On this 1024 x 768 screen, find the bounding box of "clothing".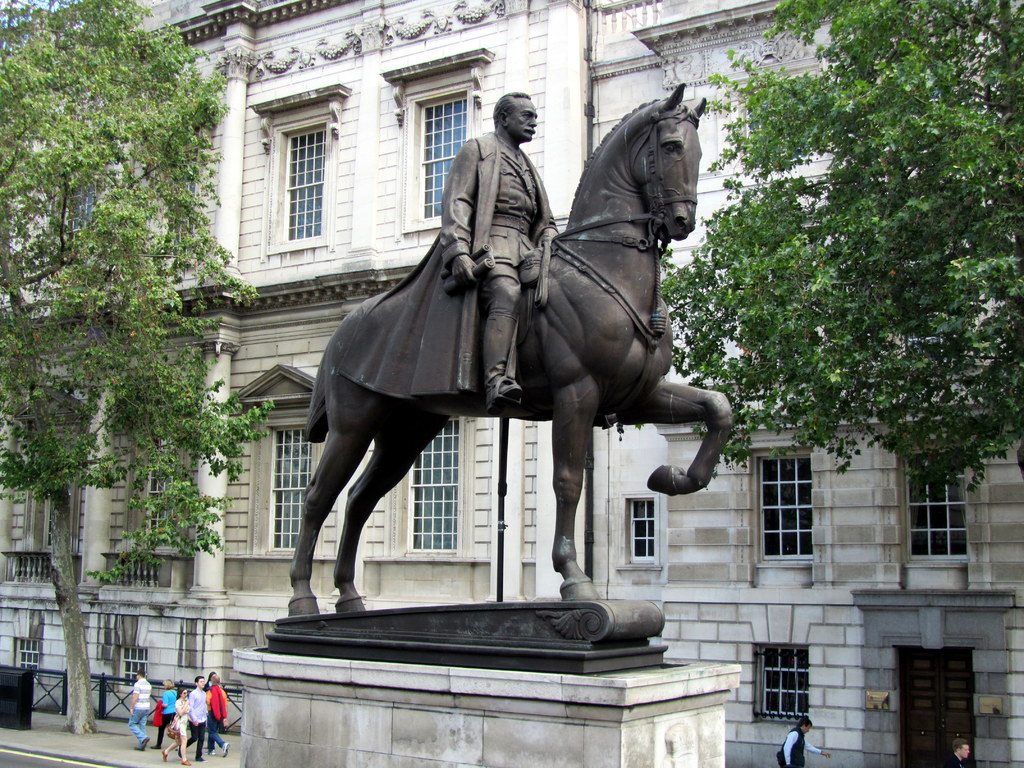
Bounding box: Rect(942, 751, 962, 767).
